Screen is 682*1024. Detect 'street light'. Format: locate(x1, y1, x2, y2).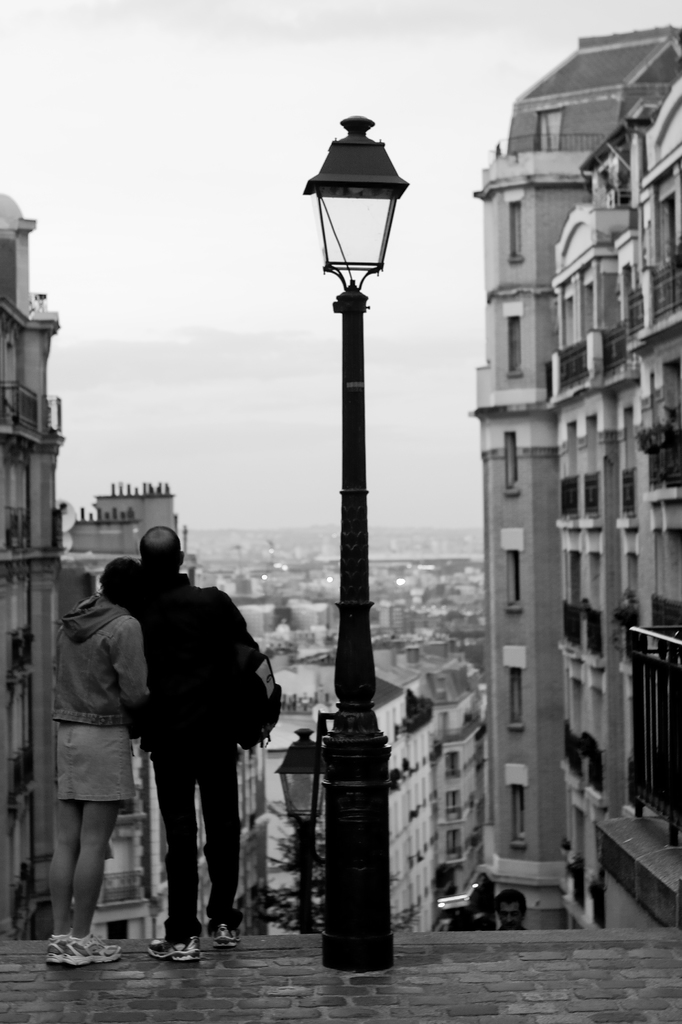
locate(264, 722, 338, 932).
